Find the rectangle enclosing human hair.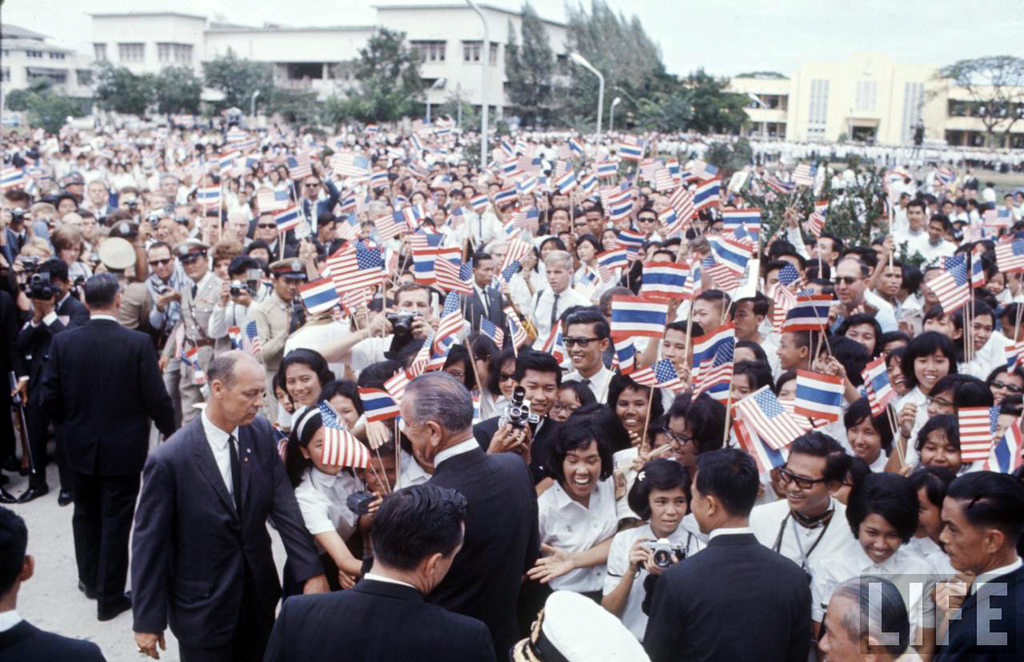
bbox(267, 374, 296, 409).
